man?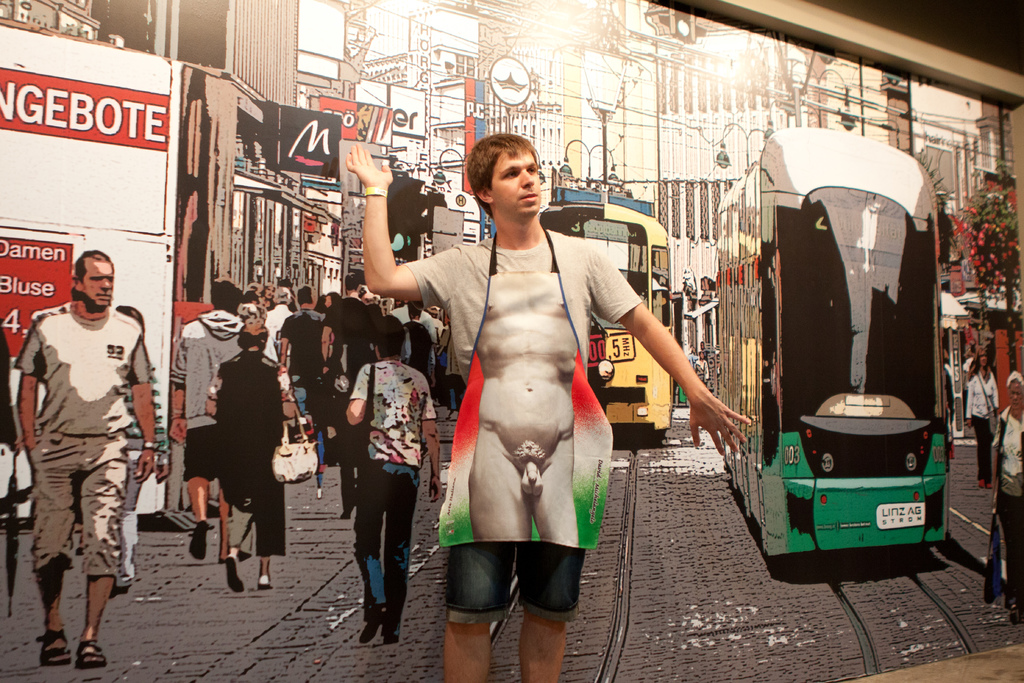
(334, 303, 440, 654)
